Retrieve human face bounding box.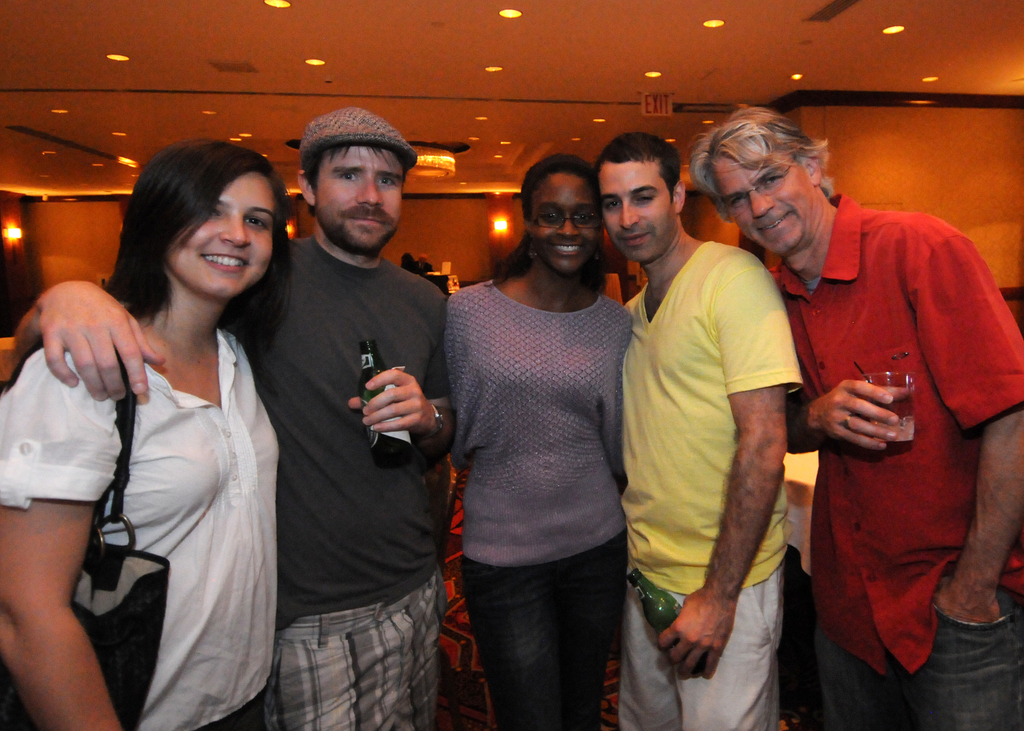
Bounding box: 598, 162, 673, 268.
